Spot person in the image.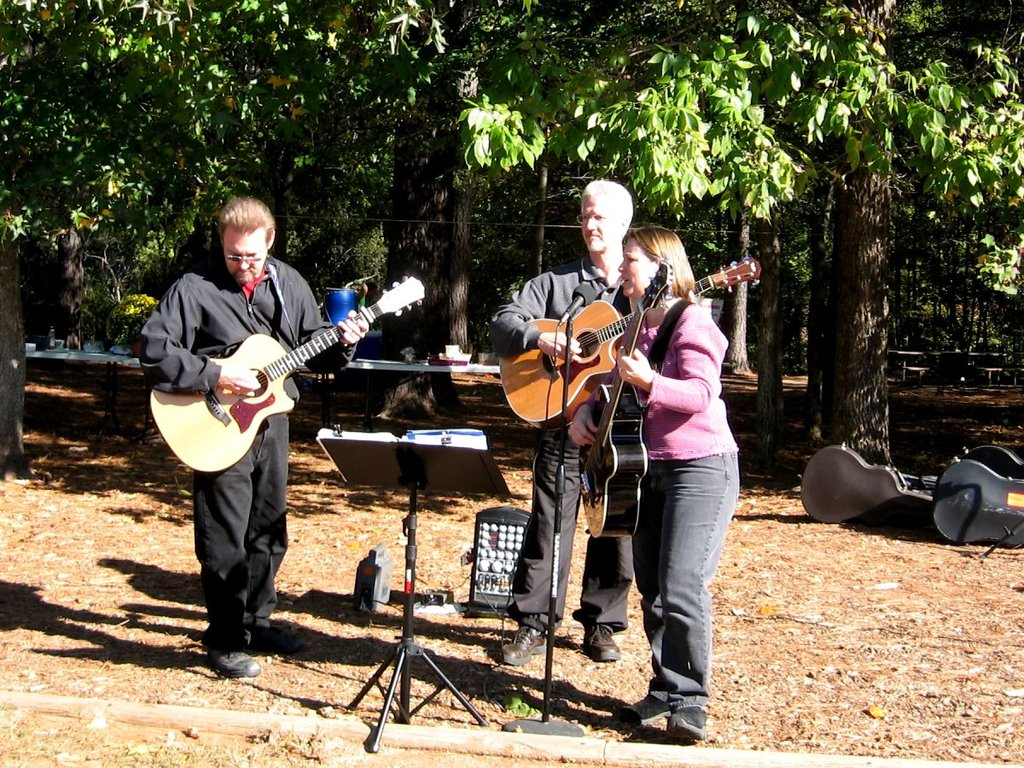
person found at (x1=482, y1=178, x2=635, y2=674).
